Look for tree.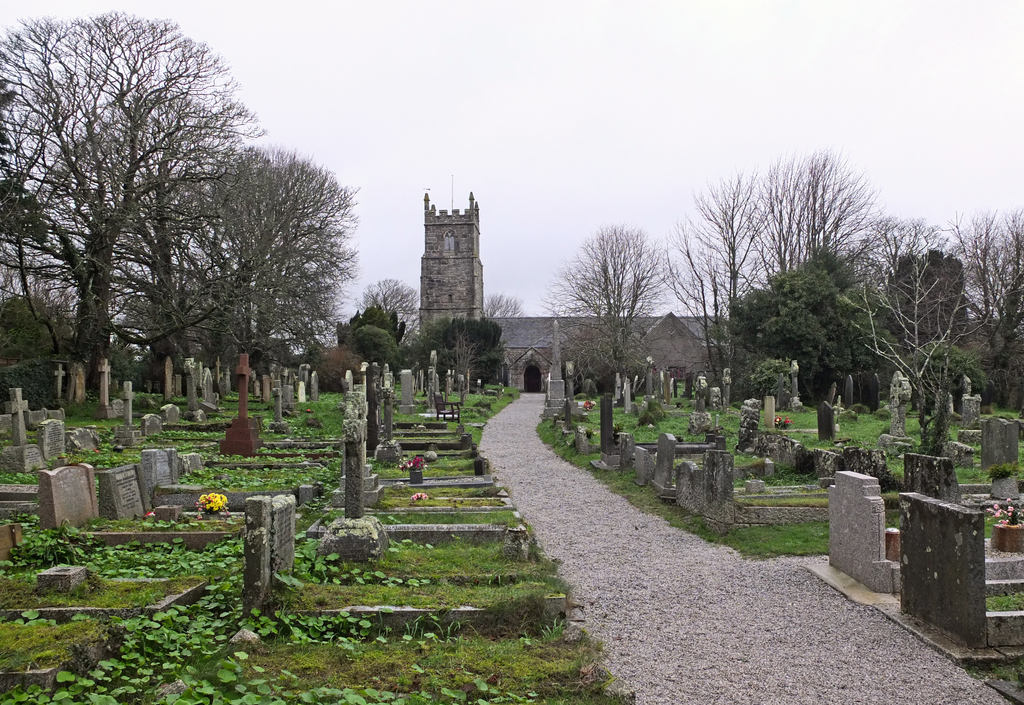
Found: 676:173:742:398.
